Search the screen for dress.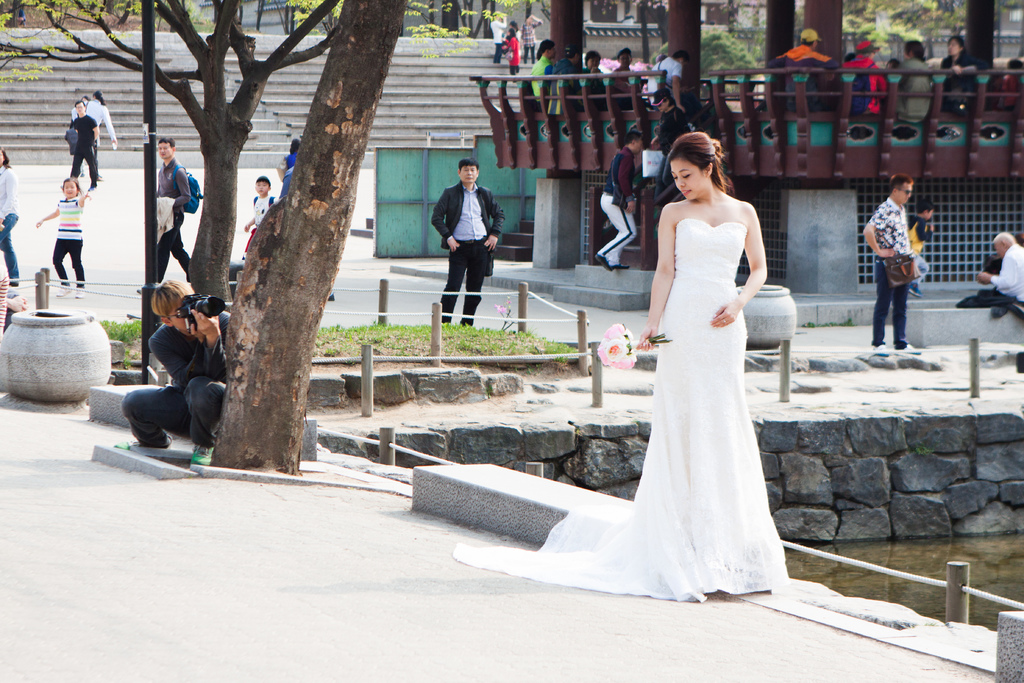
Found at pyautogui.locateOnScreen(450, 216, 791, 604).
